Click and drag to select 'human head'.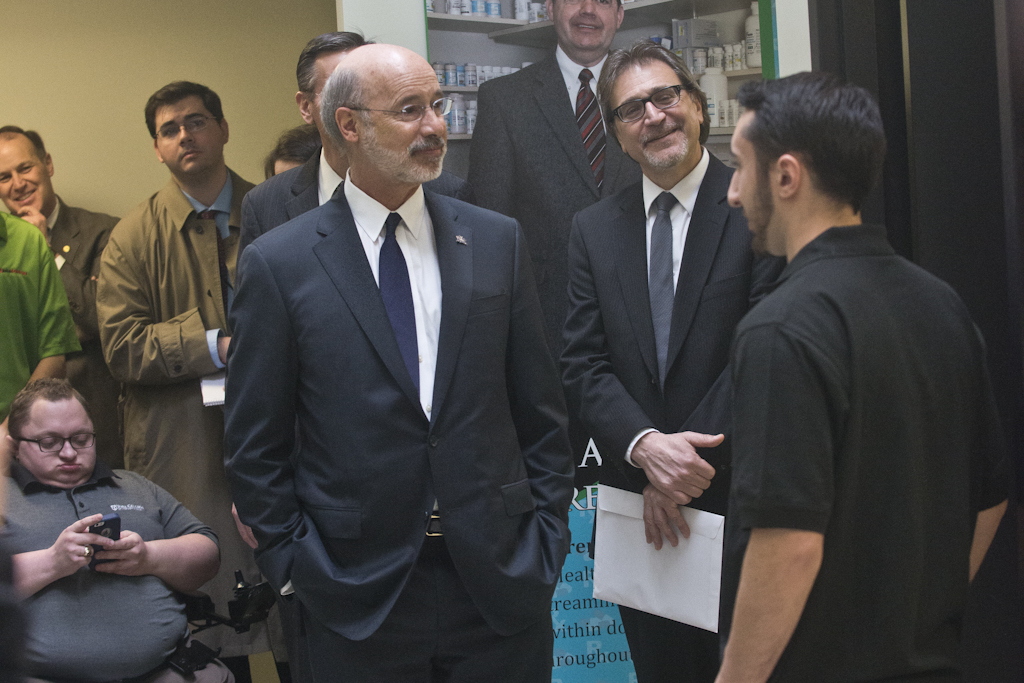
Selection: <bbox>726, 70, 883, 261</bbox>.
